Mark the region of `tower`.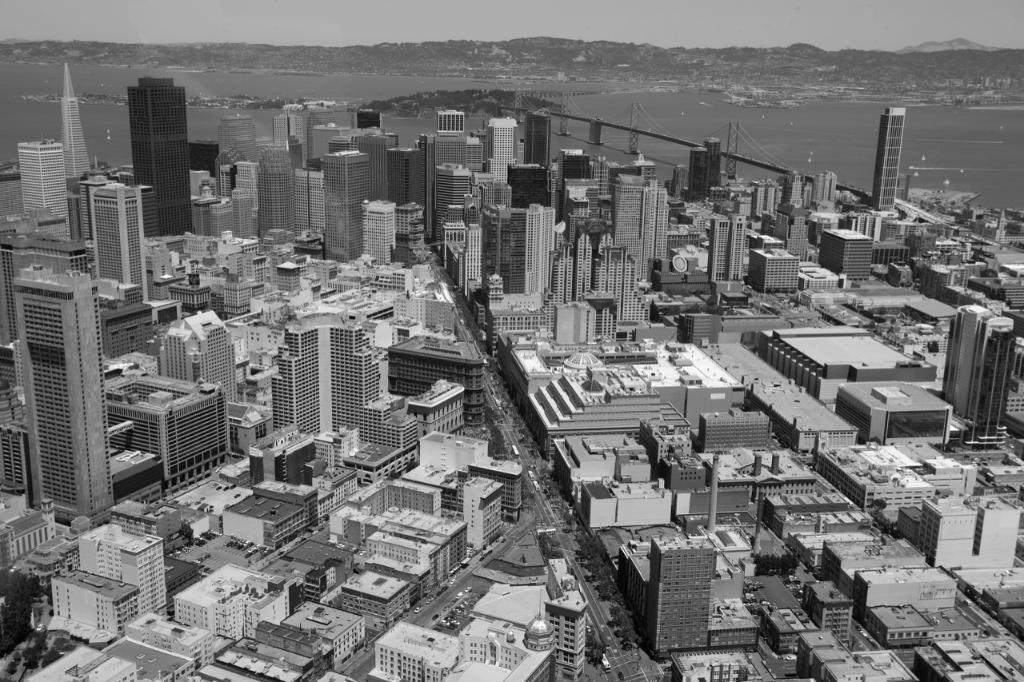
Region: x1=14, y1=137, x2=71, y2=242.
